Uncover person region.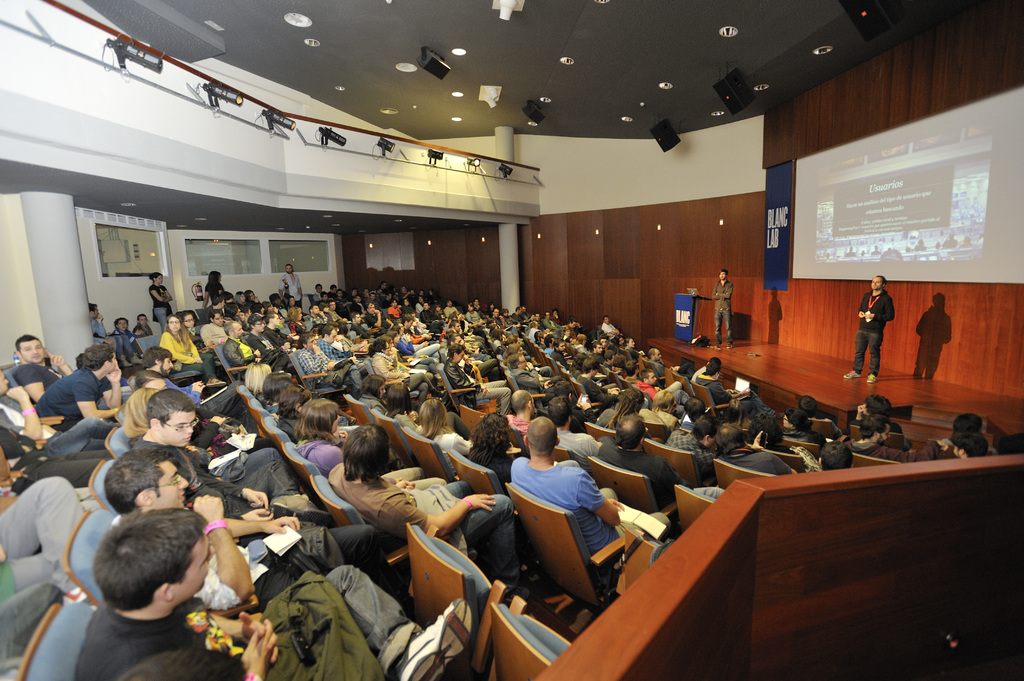
Uncovered: 145:269:177:317.
